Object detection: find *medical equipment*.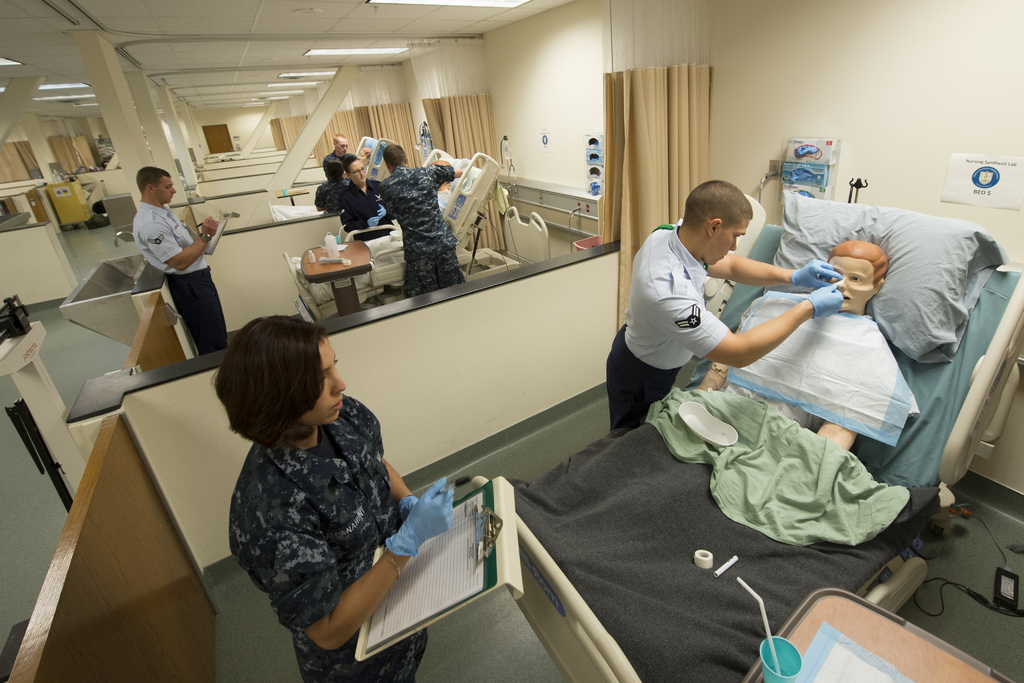
273,134,396,226.
